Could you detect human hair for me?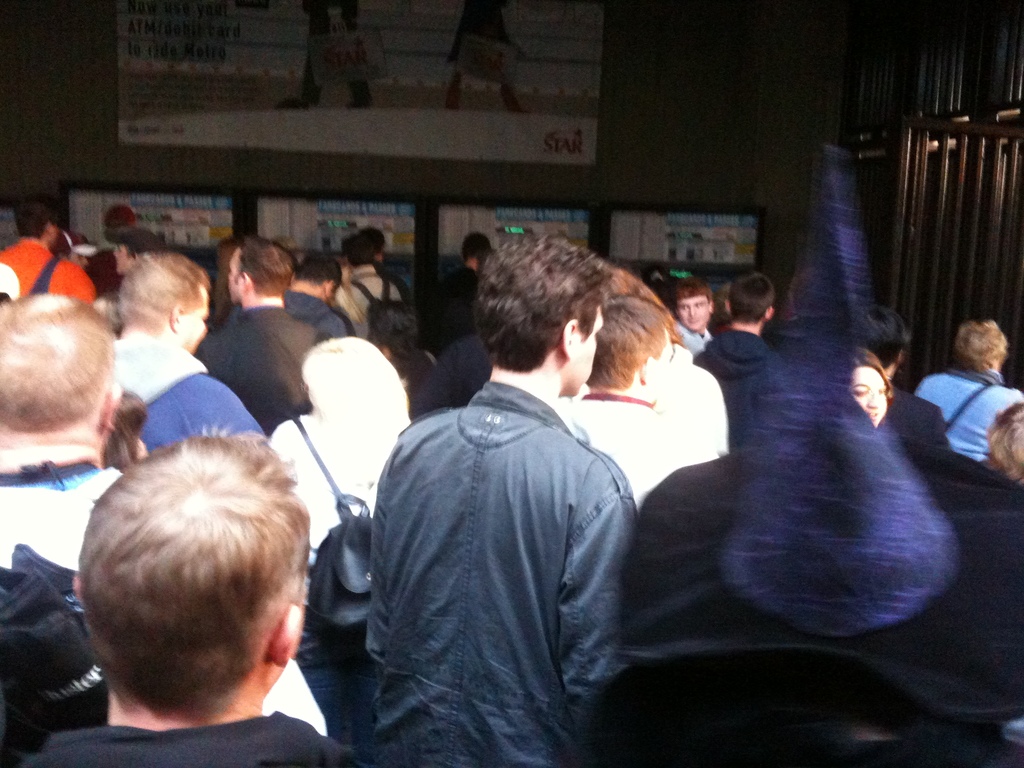
Detection result: detection(231, 236, 296, 297).
